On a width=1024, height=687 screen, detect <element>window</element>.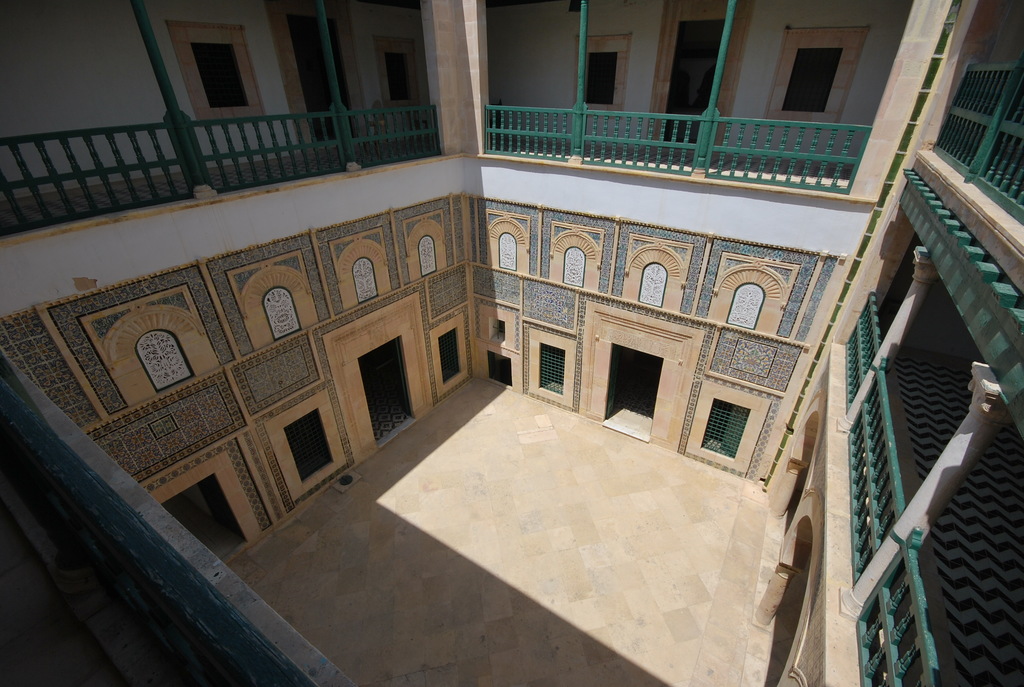
(x1=561, y1=32, x2=624, y2=112).
